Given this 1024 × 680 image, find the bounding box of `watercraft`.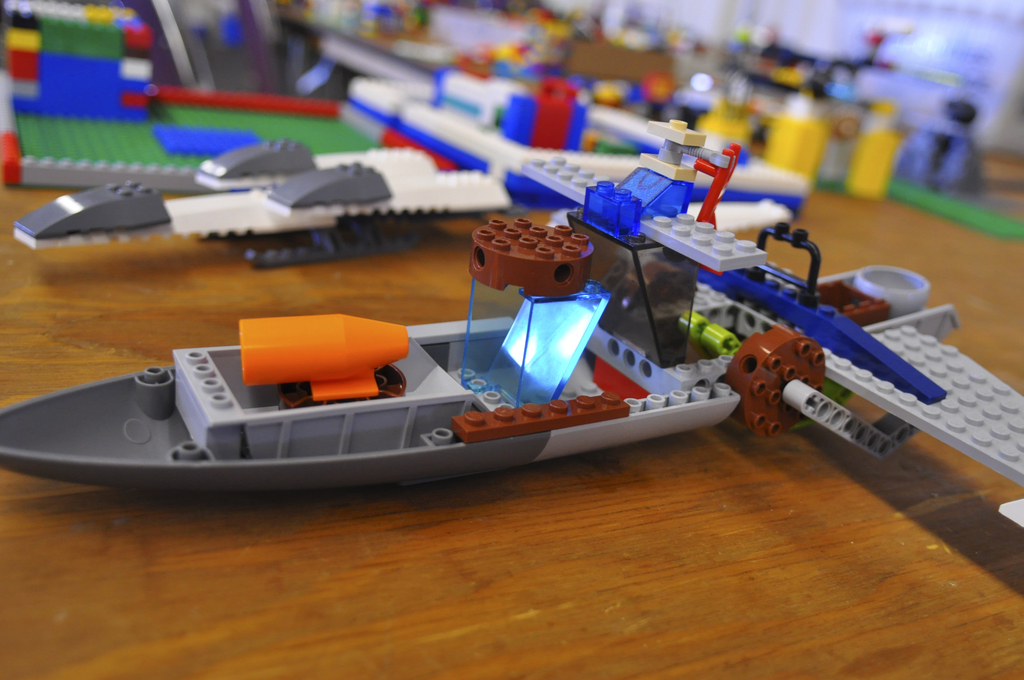
x1=1 y1=218 x2=824 y2=506.
